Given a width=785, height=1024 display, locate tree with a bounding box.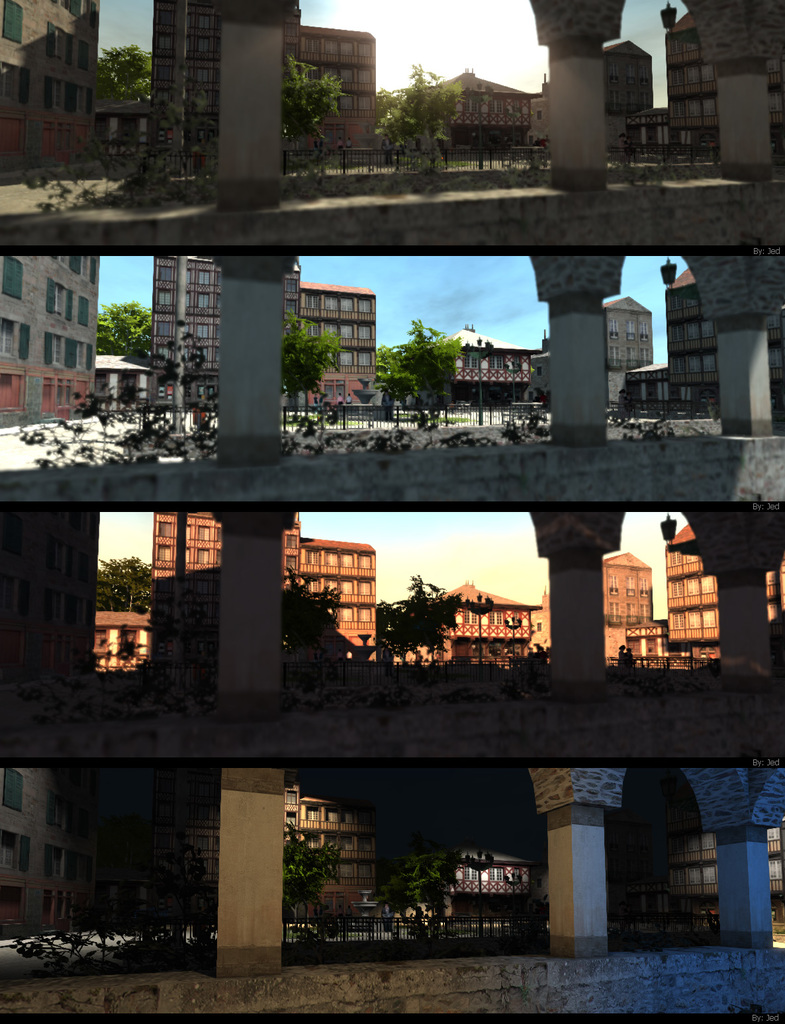
Located: l=281, t=828, r=349, b=912.
